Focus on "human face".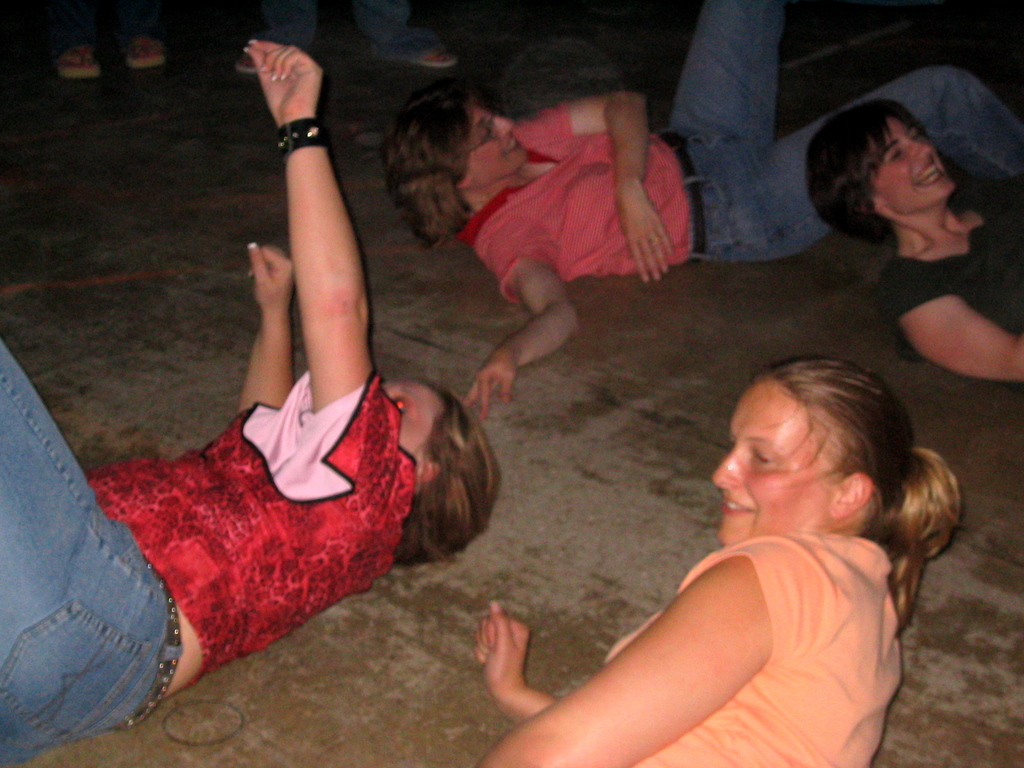
Focused at region(708, 377, 837, 545).
